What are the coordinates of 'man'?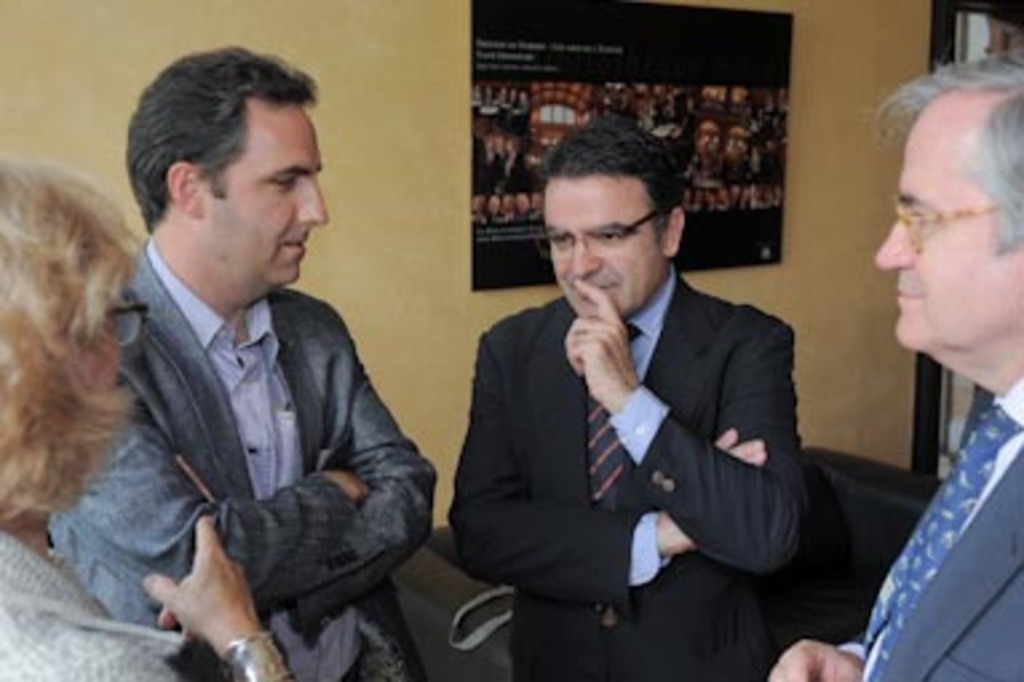
(762,45,1021,679).
